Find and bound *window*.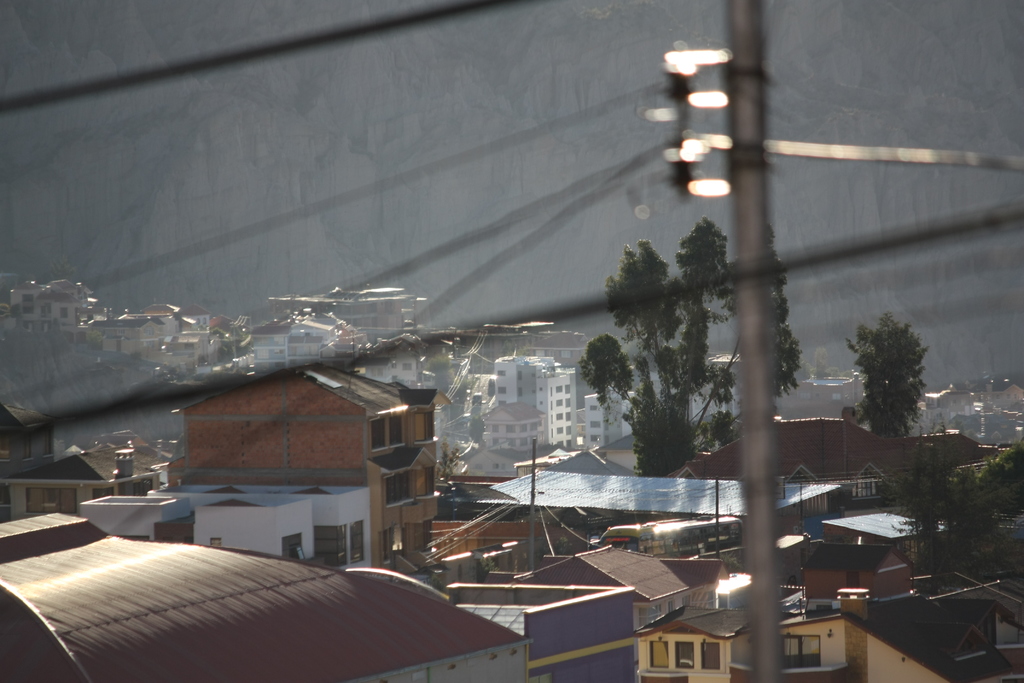
Bound: locate(387, 478, 410, 503).
